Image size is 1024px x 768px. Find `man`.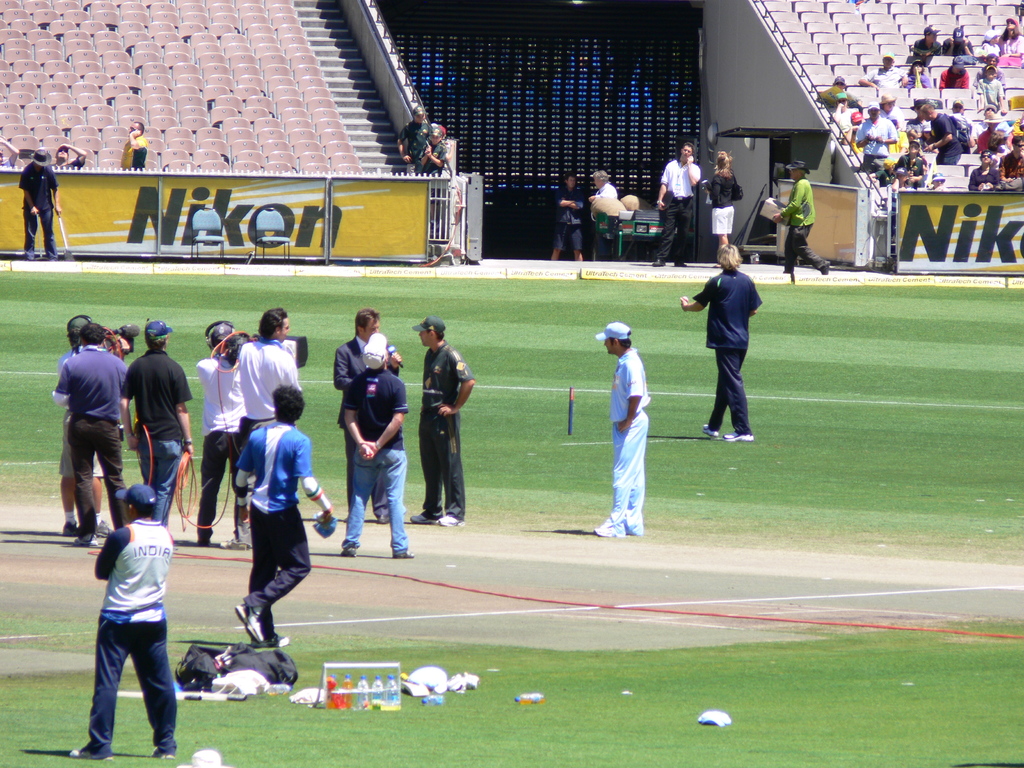
[left=396, top=104, right=430, bottom=177].
